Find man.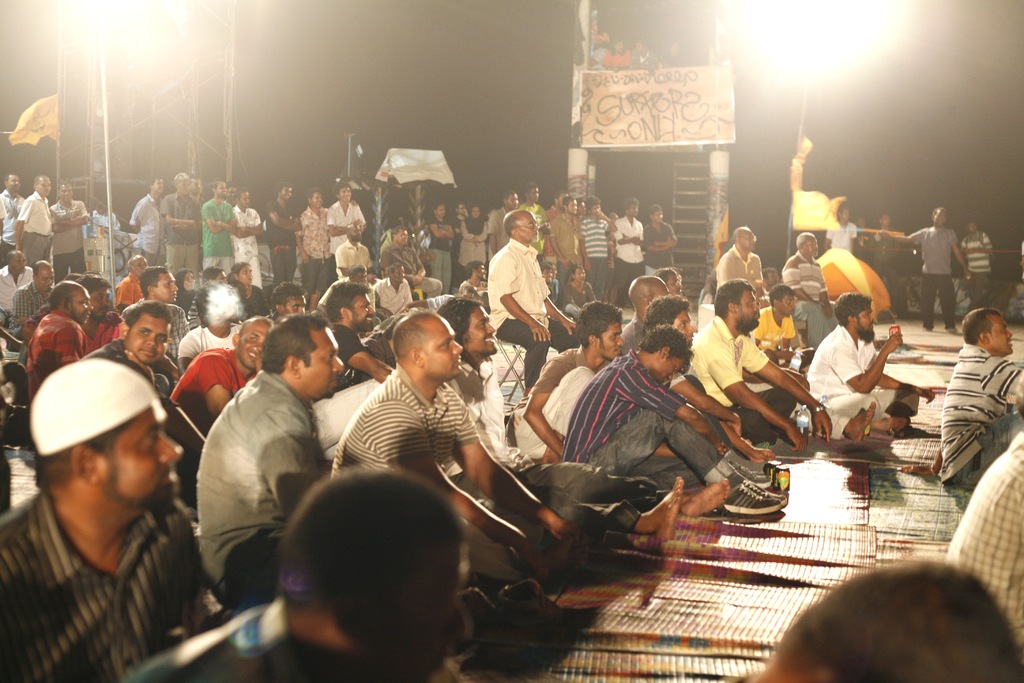
325, 302, 596, 609.
